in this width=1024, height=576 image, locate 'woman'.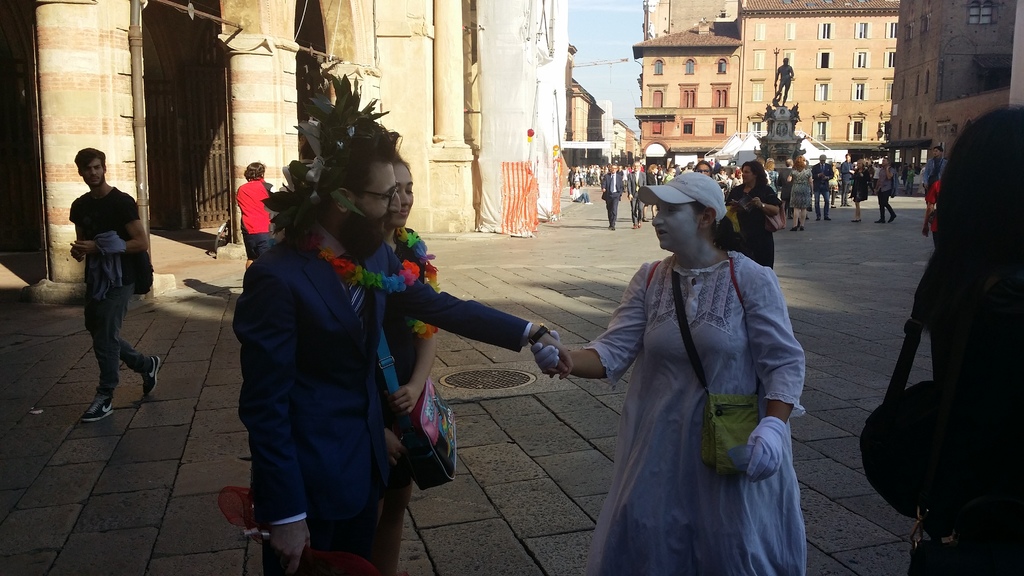
Bounding box: 786 155 815 230.
